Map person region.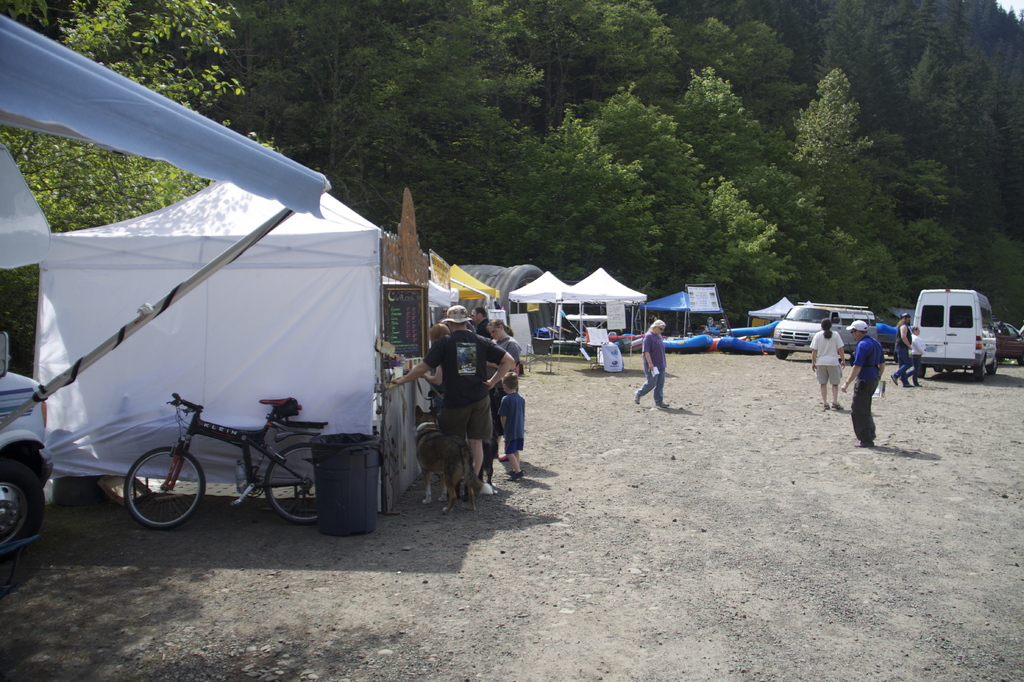
Mapped to locate(487, 318, 525, 394).
